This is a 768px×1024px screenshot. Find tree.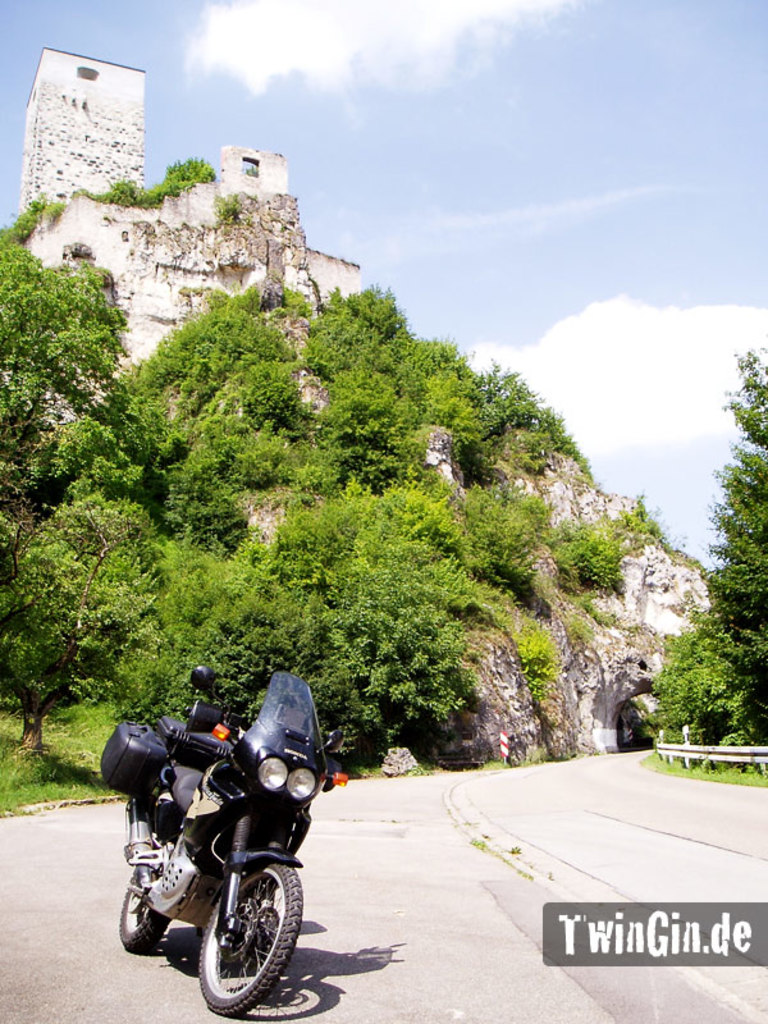
Bounding box: (x1=212, y1=410, x2=302, y2=490).
